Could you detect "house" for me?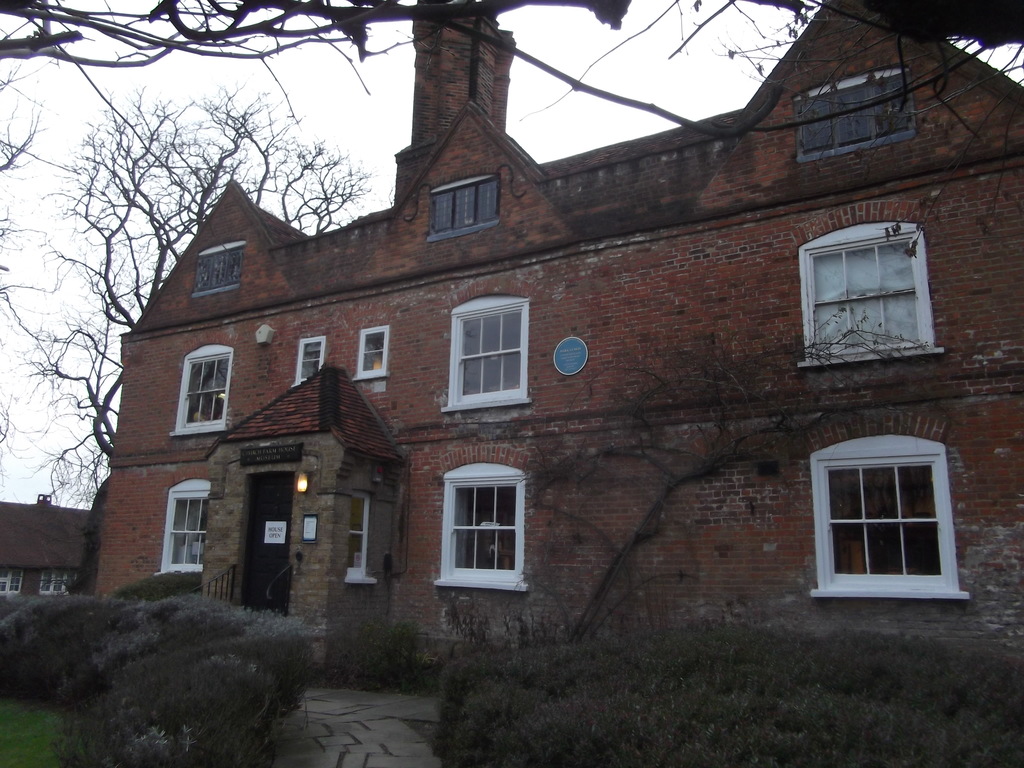
Detection result: x1=91 y1=0 x2=1023 y2=648.
